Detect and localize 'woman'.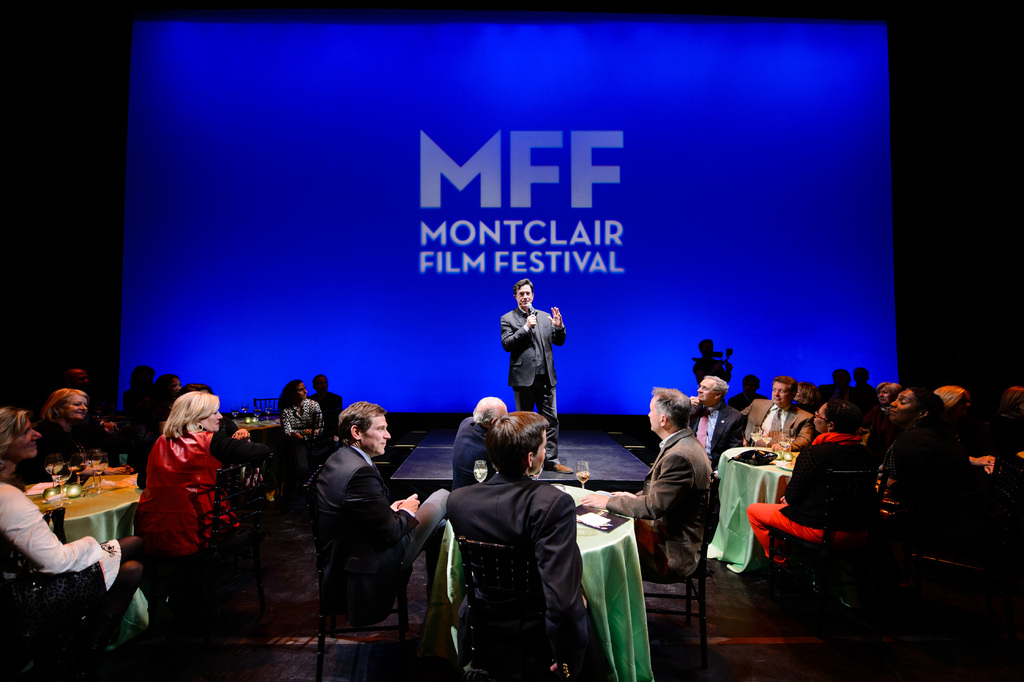
Localized at {"left": 932, "top": 383, "right": 998, "bottom": 474}.
